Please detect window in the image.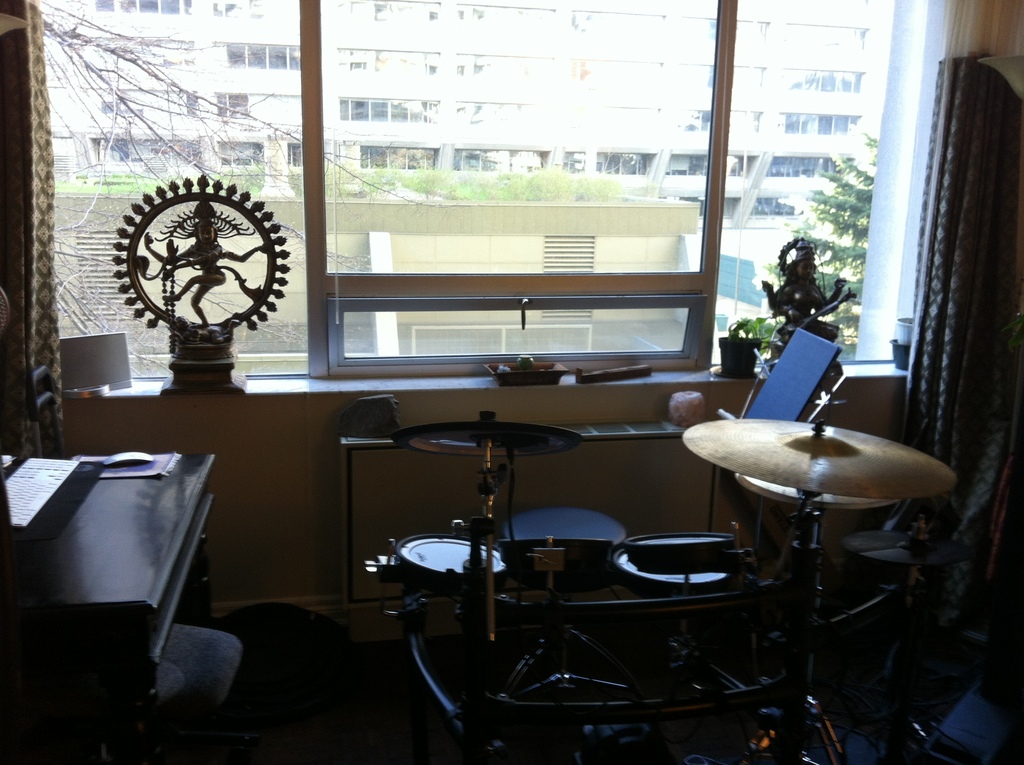
x1=451 y1=95 x2=541 y2=131.
